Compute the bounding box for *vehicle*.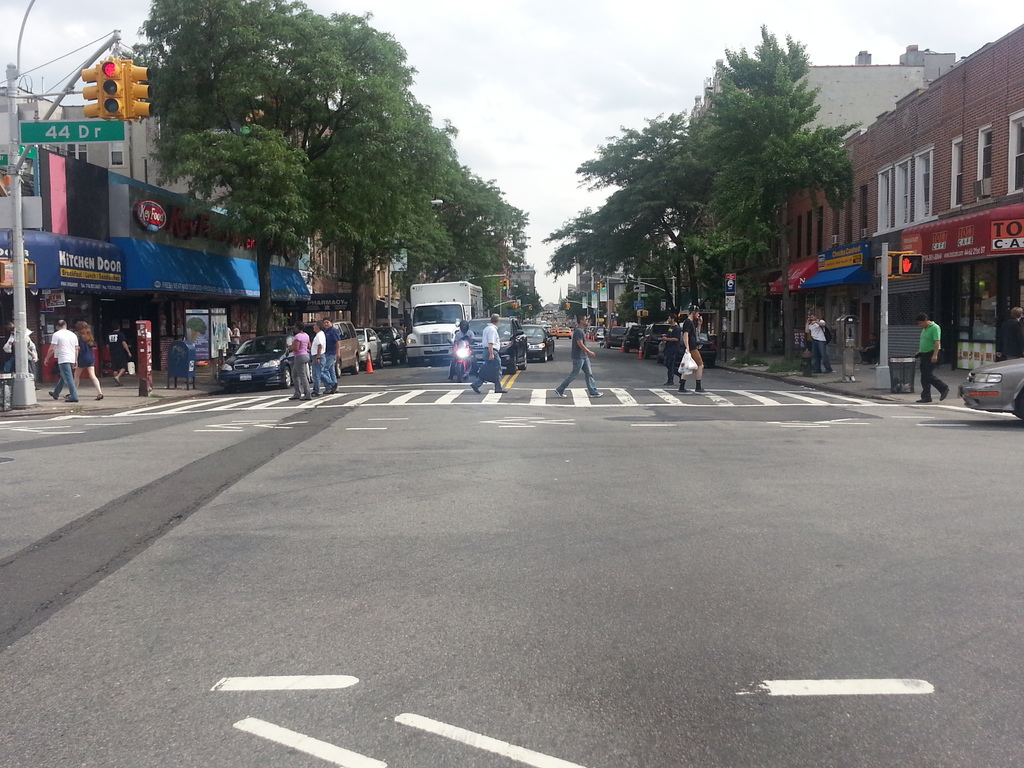
x1=959, y1=357, x2=1023, y2=420.
